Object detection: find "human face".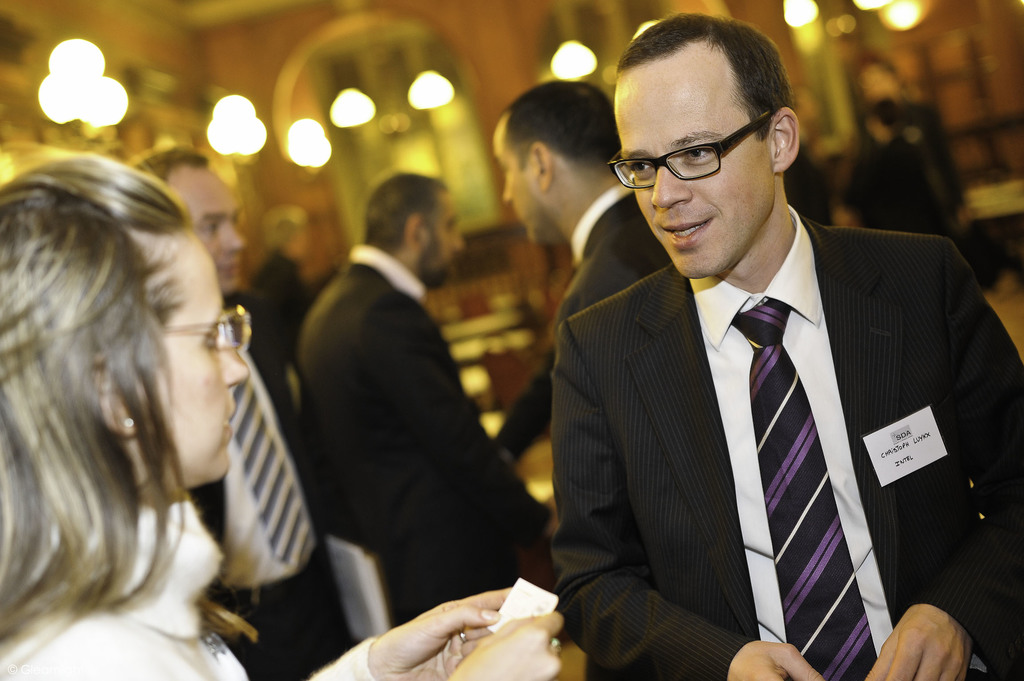
rect(173, 164, 243, 292).
